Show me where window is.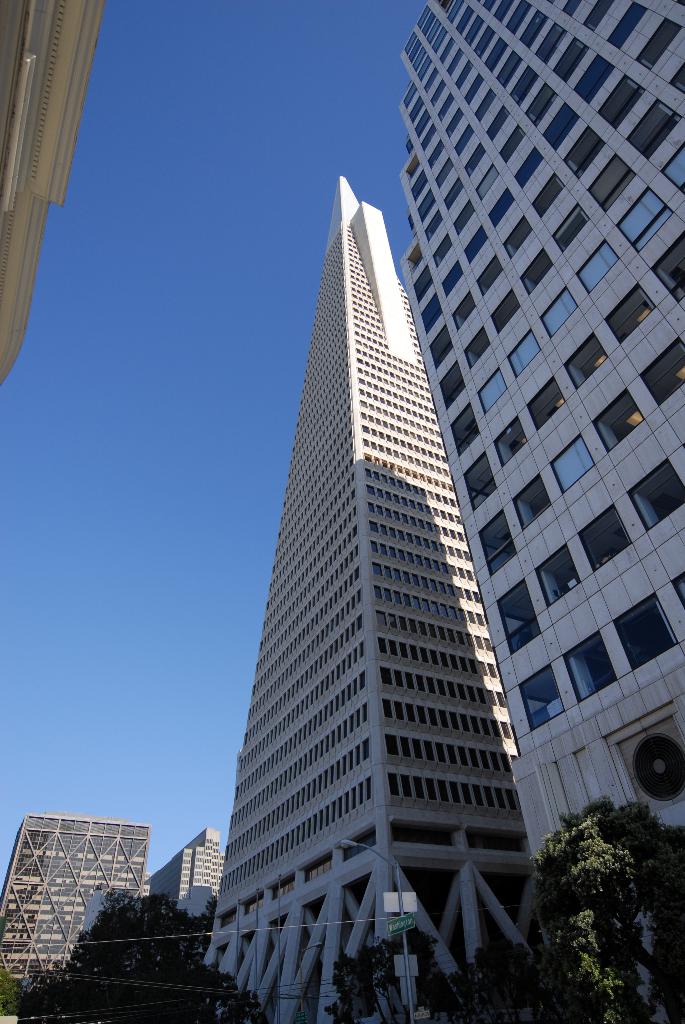
window is at bbox=[437, 237, 451, 269].
